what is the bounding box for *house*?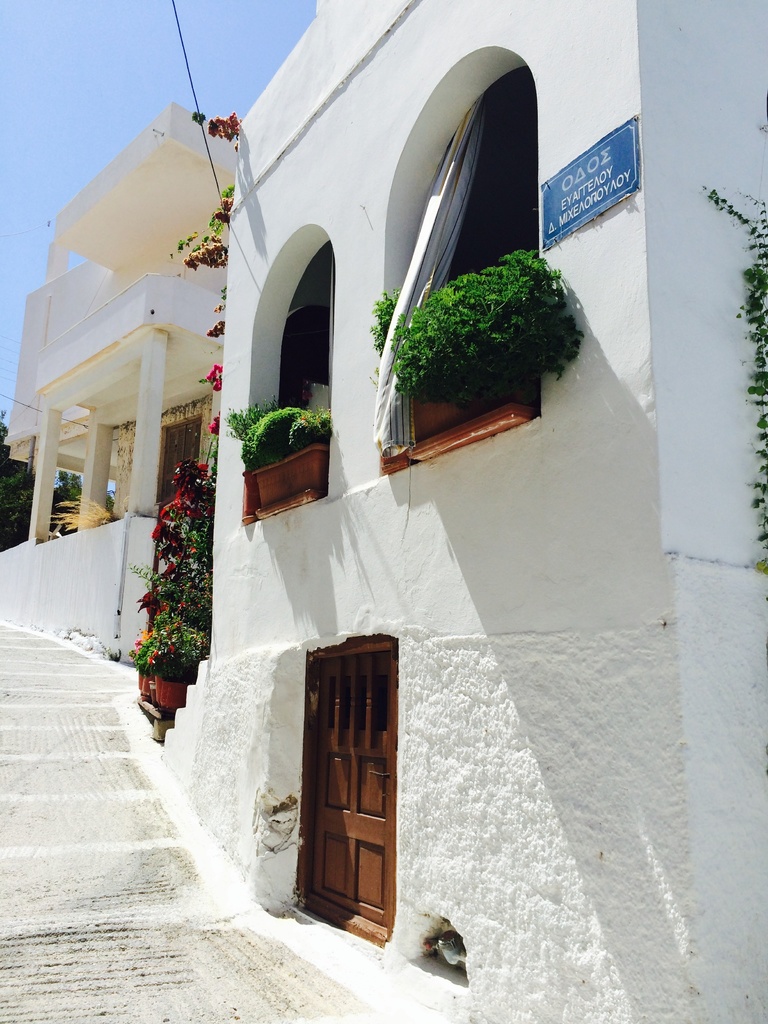
(left=0, top=0, right=767, bottom=1023).
